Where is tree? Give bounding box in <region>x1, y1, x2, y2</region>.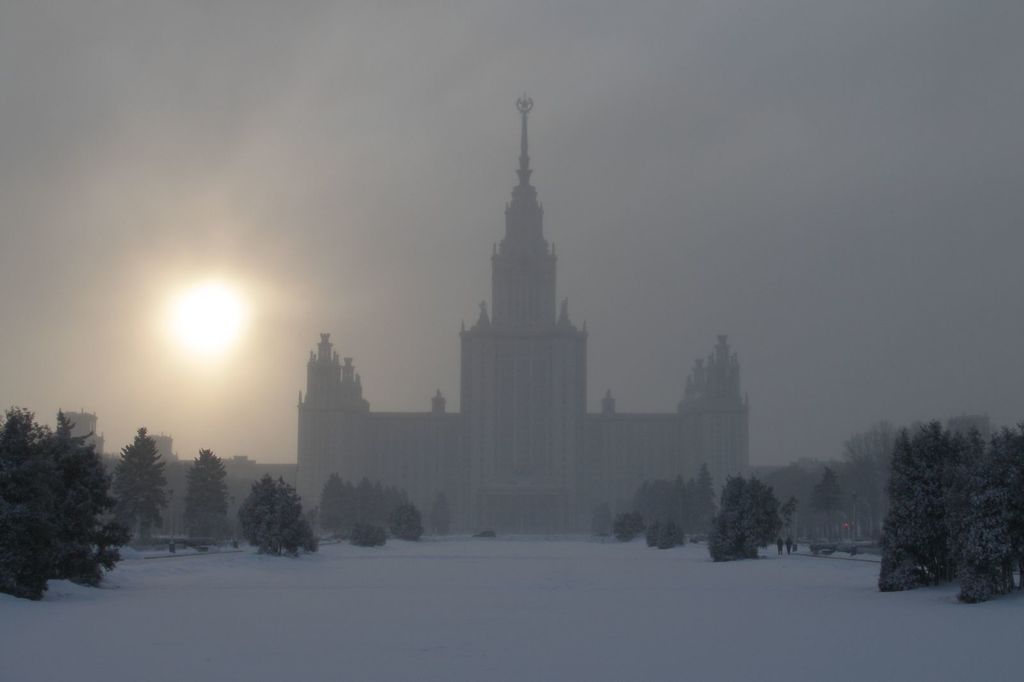
<region>875, 427, 936, 592</region>.
